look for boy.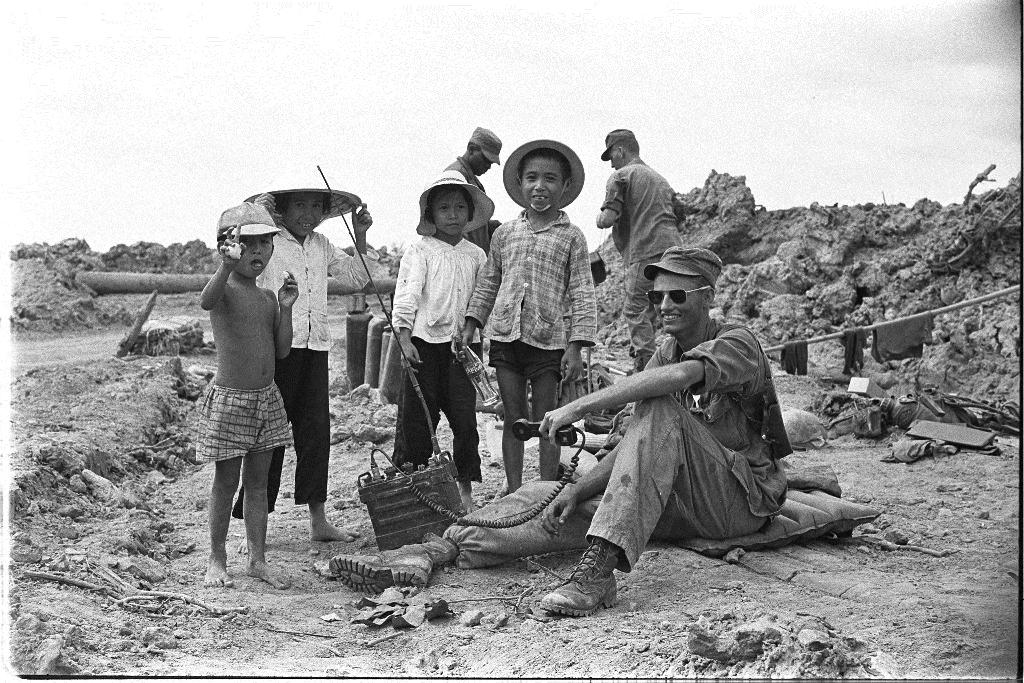
Found: bbox=(232, 190, 381, 557).
